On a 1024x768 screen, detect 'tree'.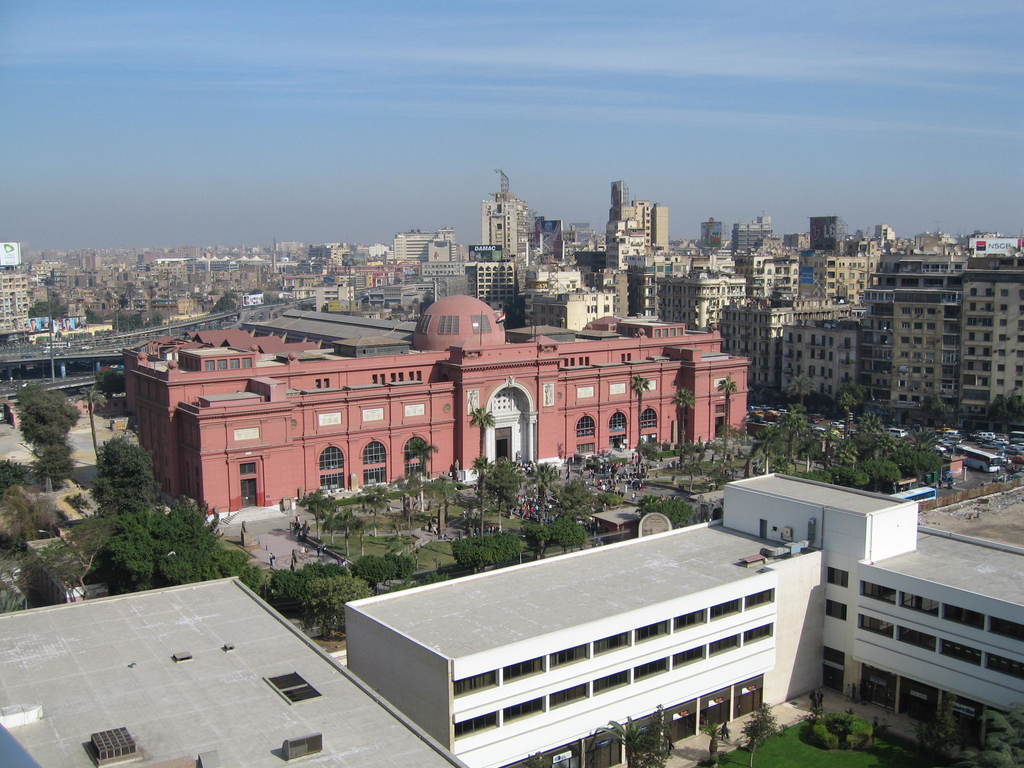
left=844, top=397, right=853, bottom=436.
